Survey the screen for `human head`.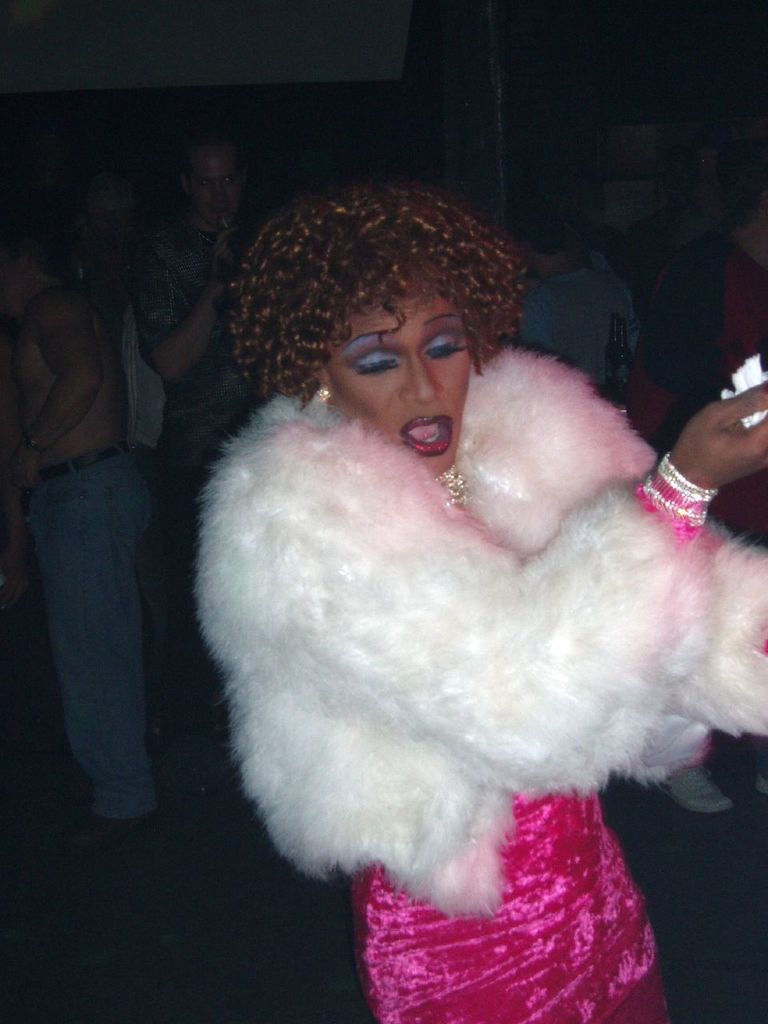
Survey found: 0, 242, 66, 322.
